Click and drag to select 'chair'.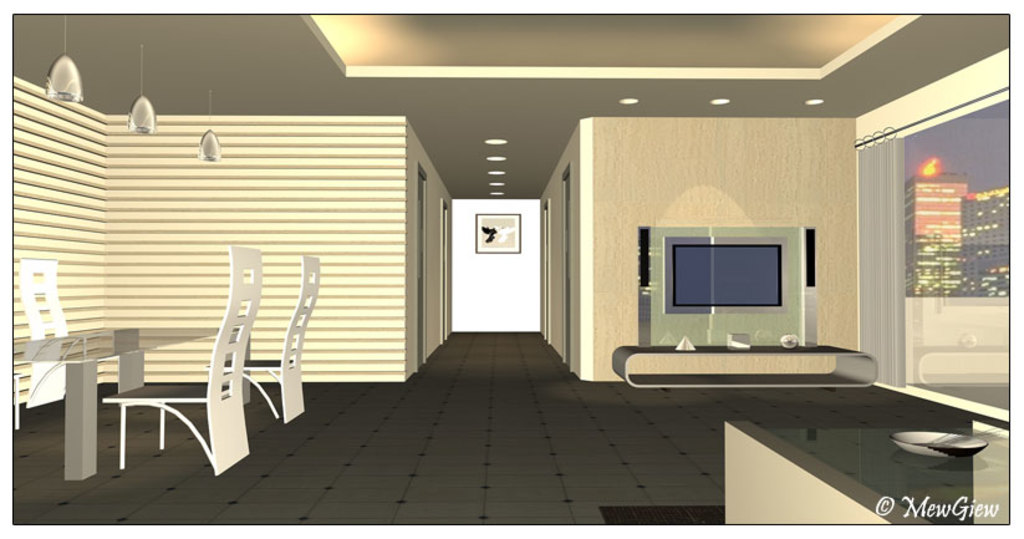
Selection: locate(213, 255, 322, 422).
